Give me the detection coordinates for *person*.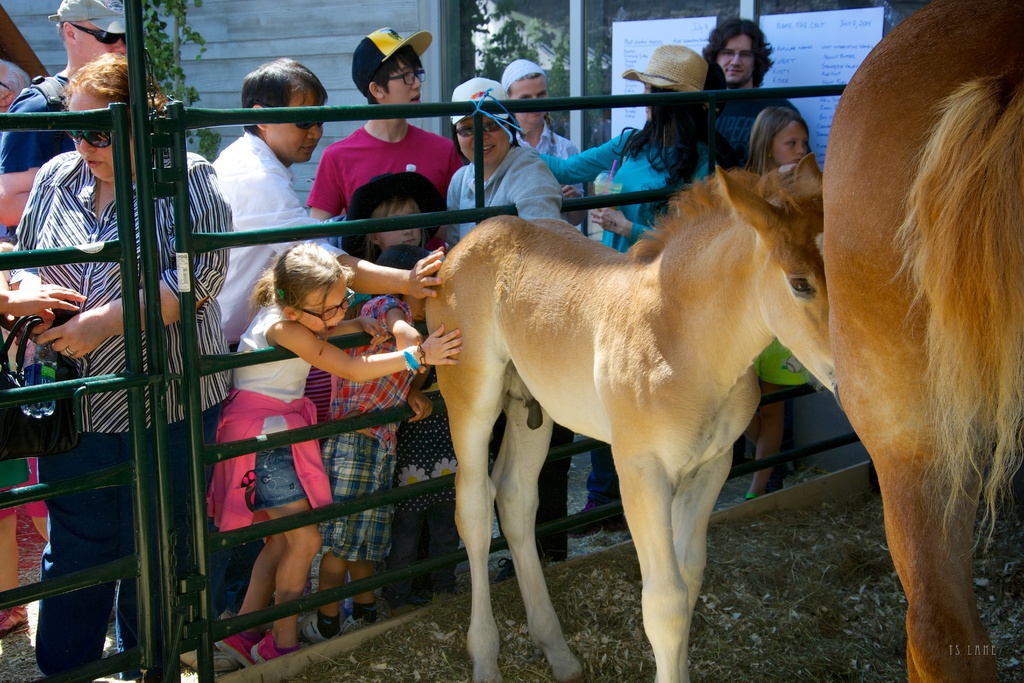
box(189, 49, 458, 454).
